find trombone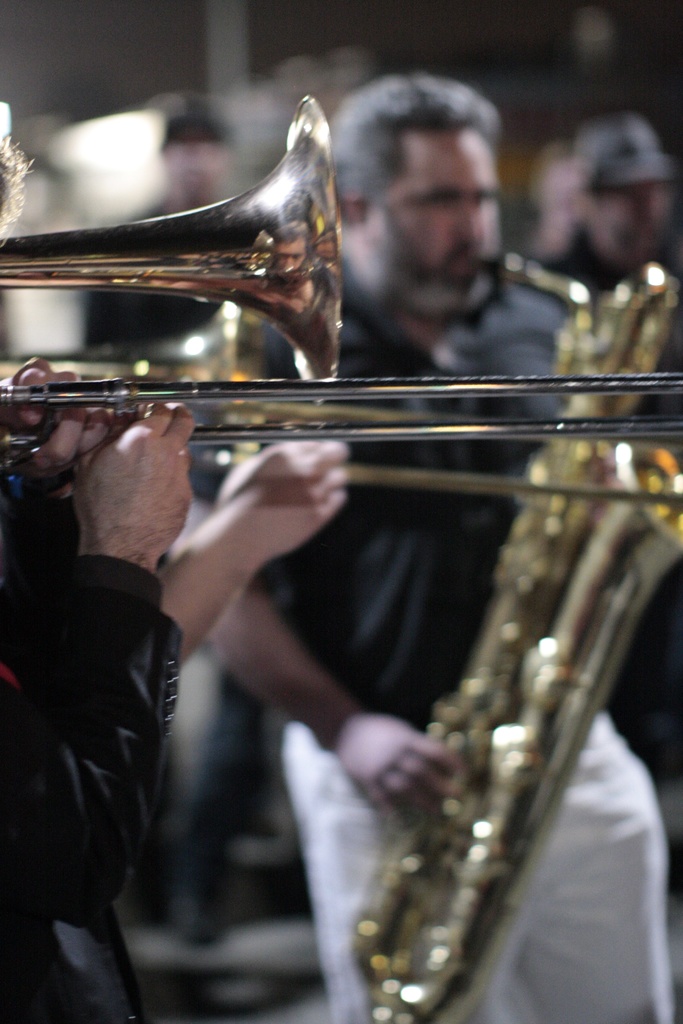
bbox(0, 84, 682, 444)
